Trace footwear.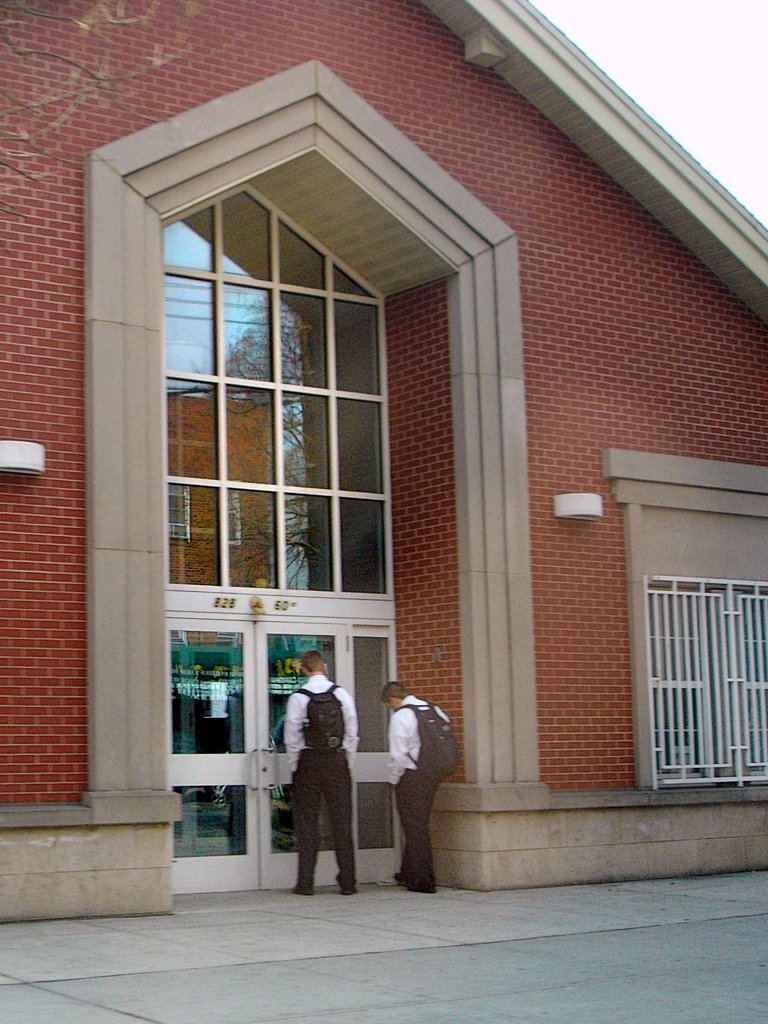
Traced to <box>339,886,356,897</box>.
